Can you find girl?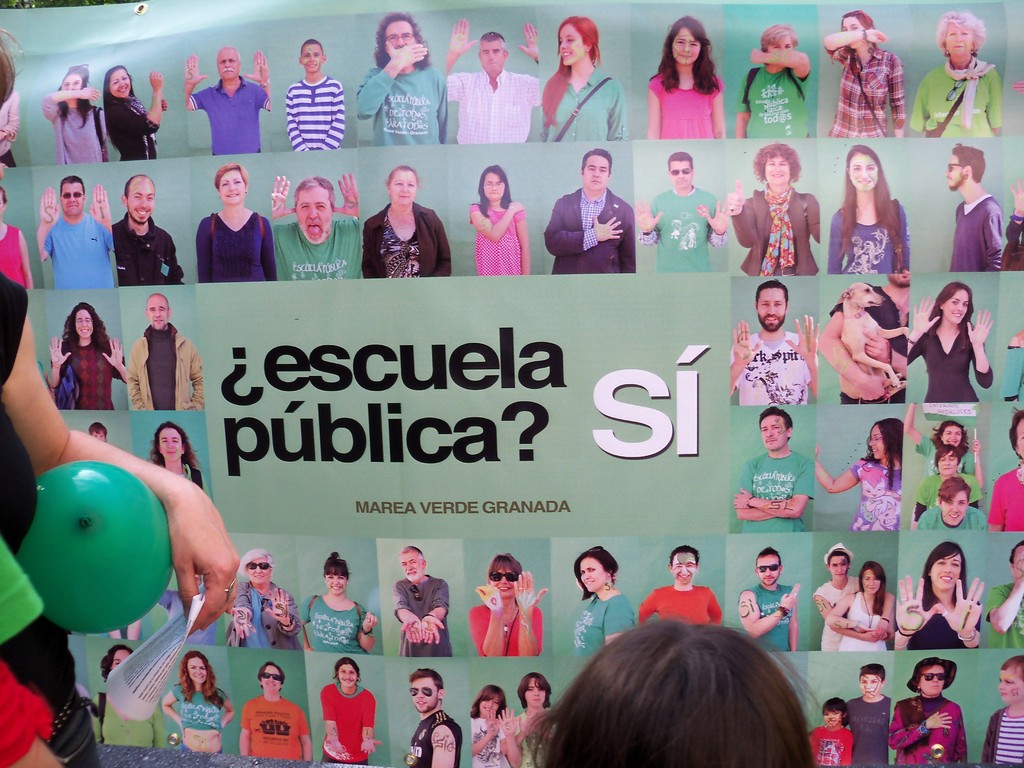
Yes, bounding box: detection(89, 646, 161, 749).
